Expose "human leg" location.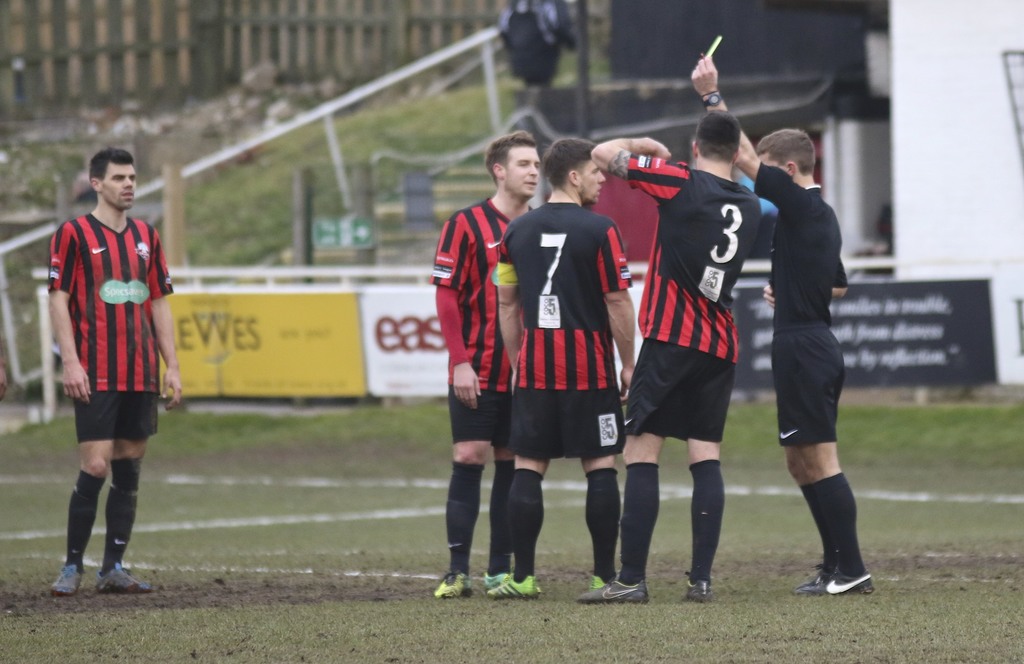
Exposed at (x1=486, y1=454, x2=541, y2=595).
